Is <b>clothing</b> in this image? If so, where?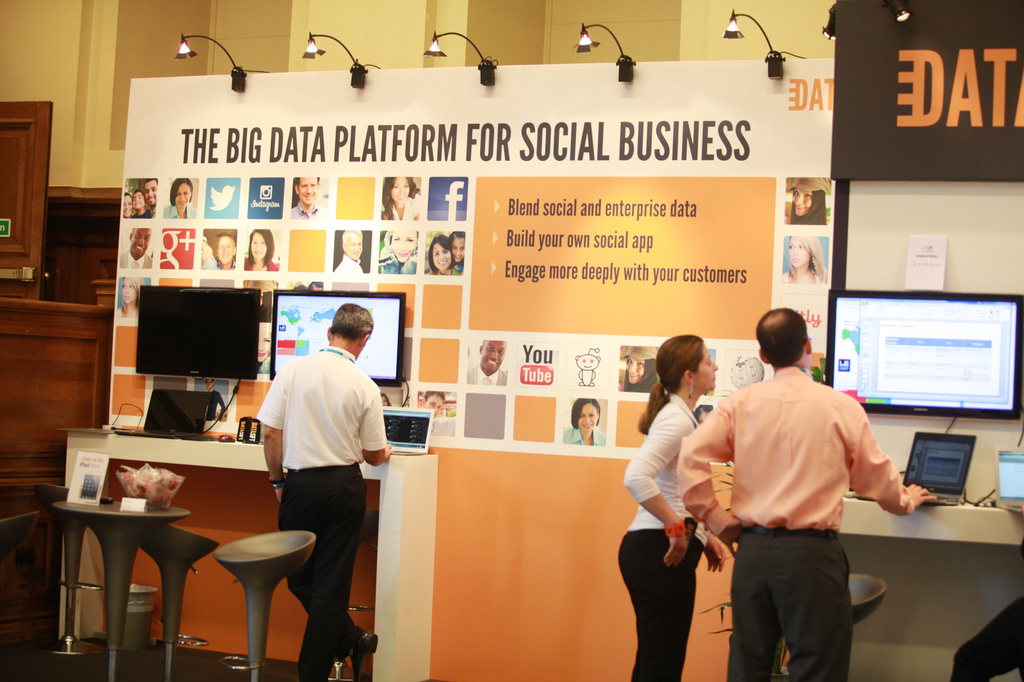
Yes, at <bbox>620, 391, 708, 681</bbox>.
